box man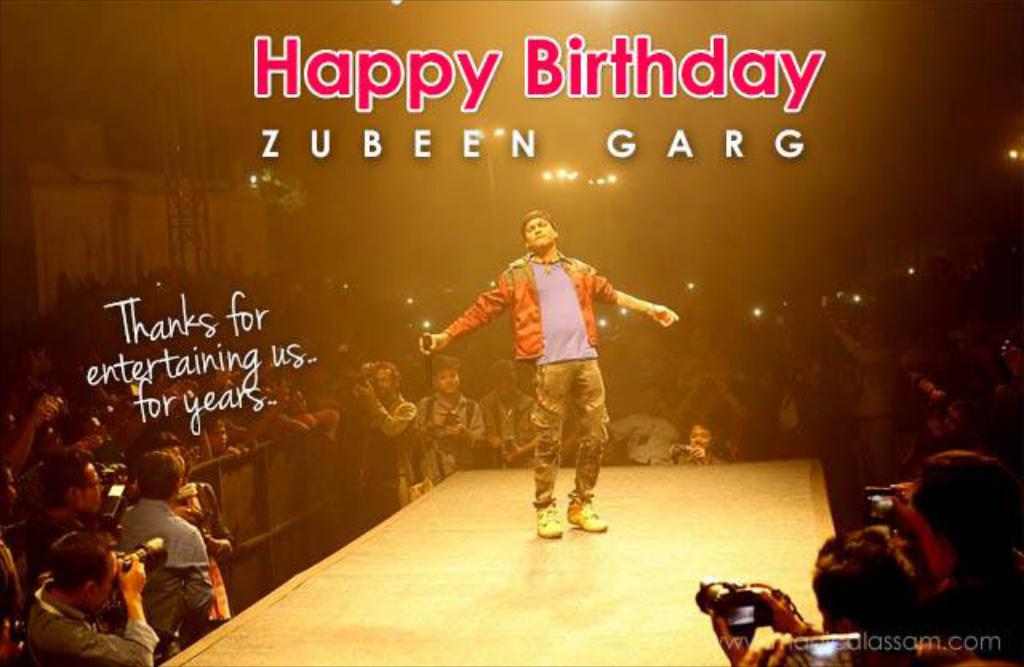
pyautogui.locateOnScreen(445, 216, 680, 537)
